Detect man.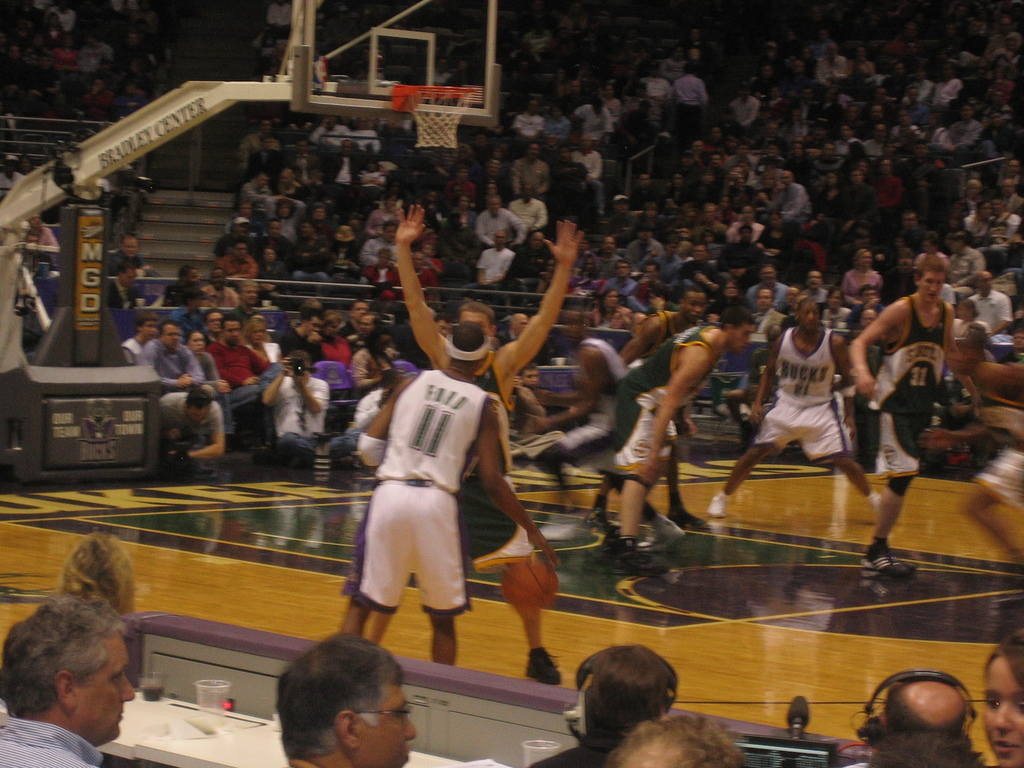
Detected at x1=858, y1=679, x2=977, y2=767.
